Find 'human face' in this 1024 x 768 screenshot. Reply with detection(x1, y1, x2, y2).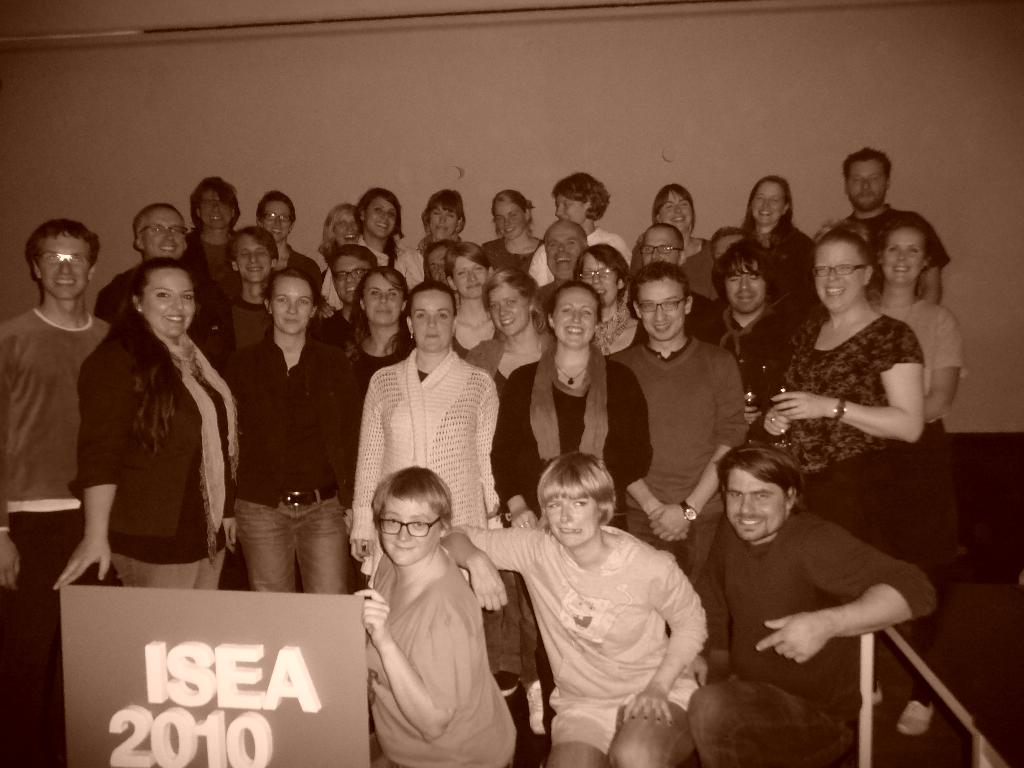
detection(361, 273, 406, 325).
